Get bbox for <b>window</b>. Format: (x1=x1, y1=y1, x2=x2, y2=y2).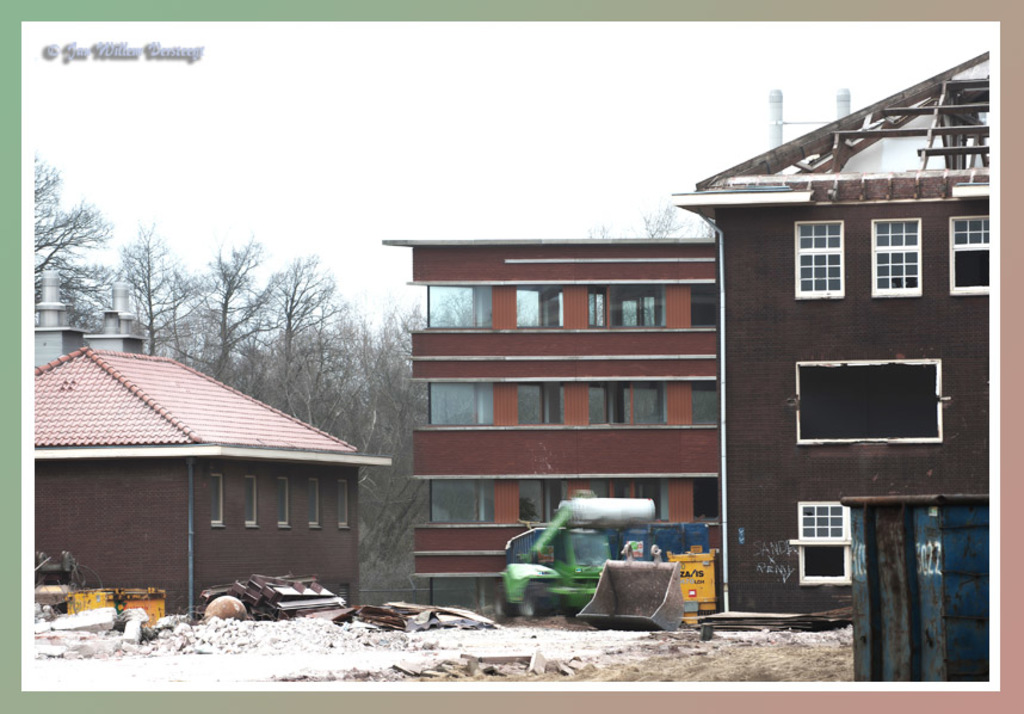
(x1=415, y1=469, x2=722, y2=525).
